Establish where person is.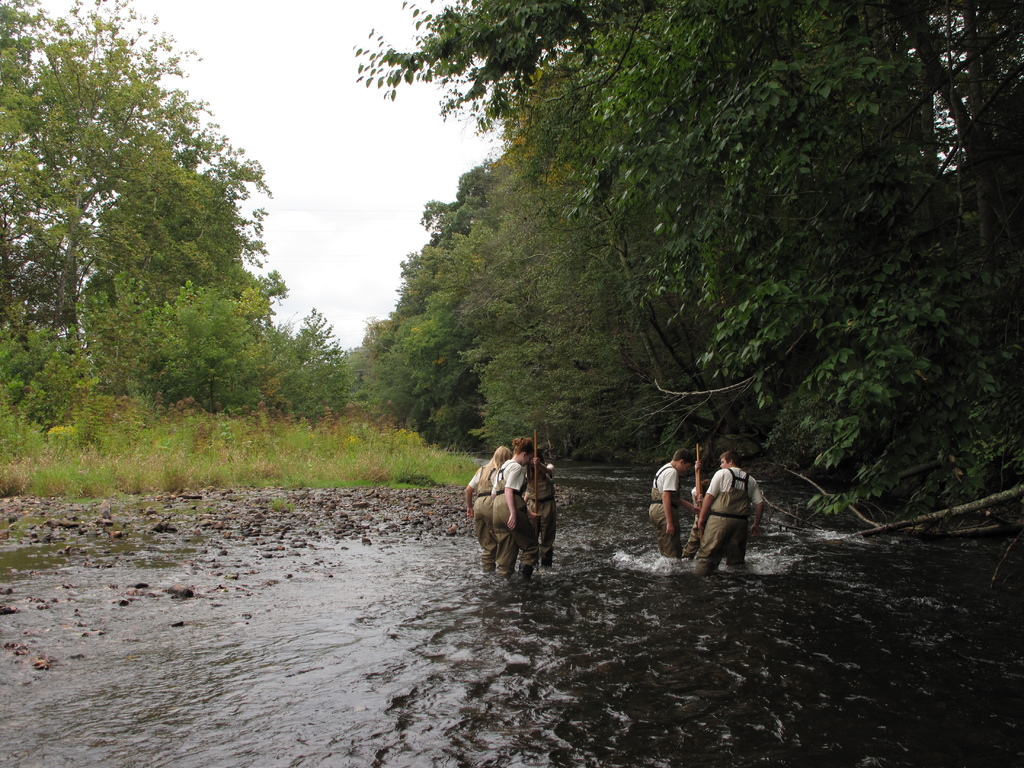
Established at x1=646 y1=445 x2=681 y2=536.
